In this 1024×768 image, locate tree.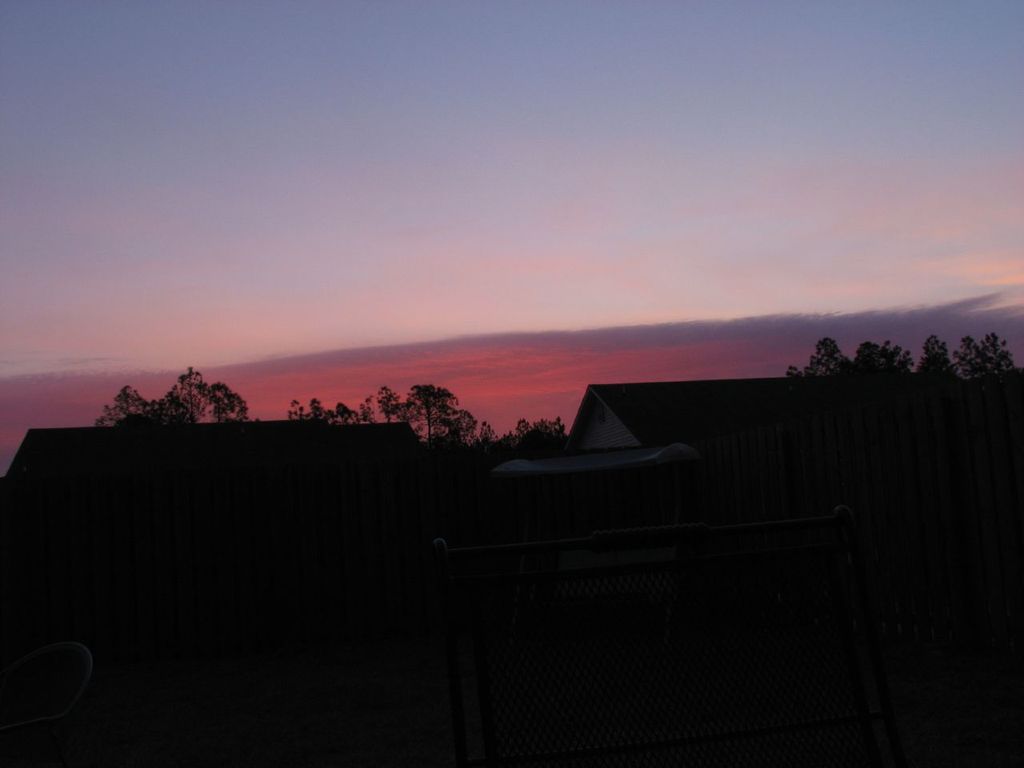
Bounding box: locate(913, 335, 963, 394).
